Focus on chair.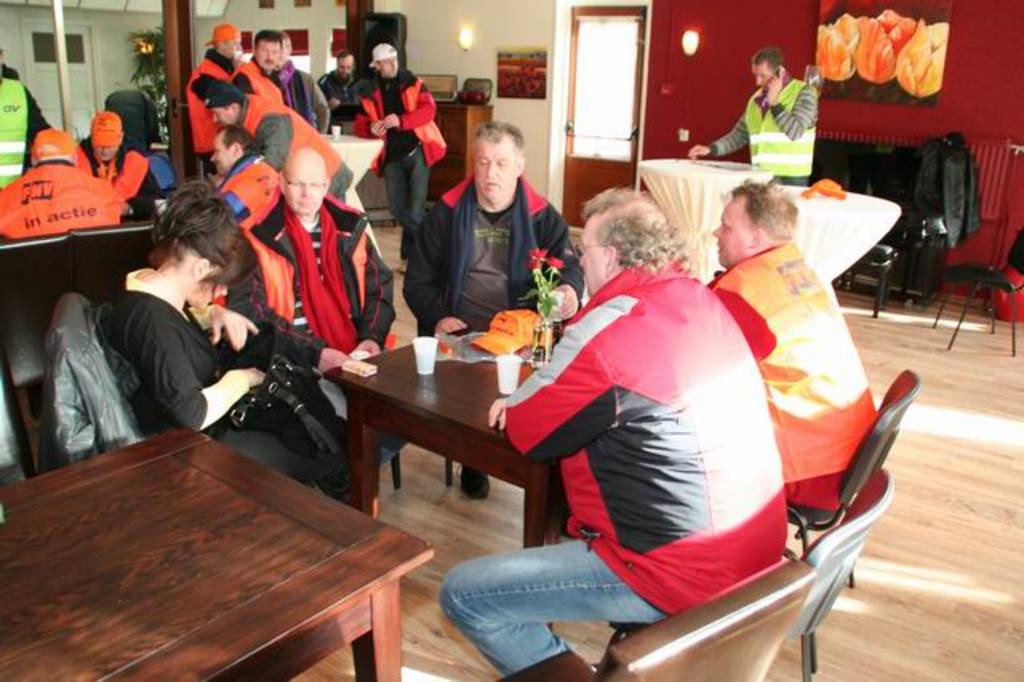
Focused at <region>846, 199, 907, 315</region>.
